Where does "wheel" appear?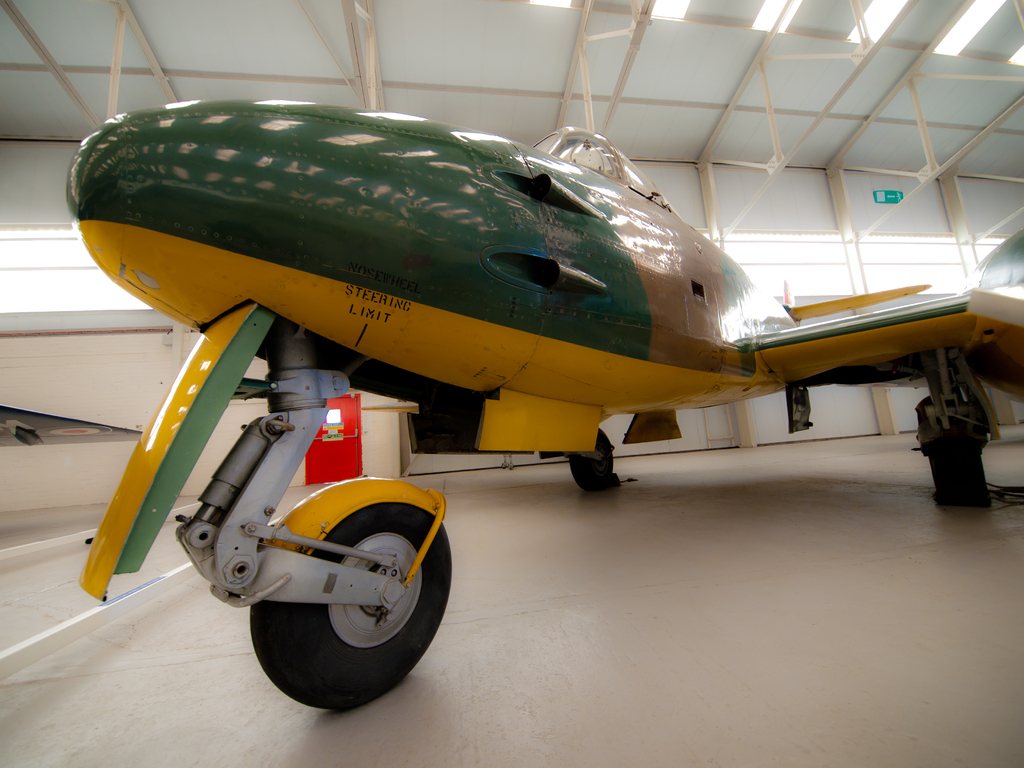
Appears at detection(560, 424, 621, 490).
